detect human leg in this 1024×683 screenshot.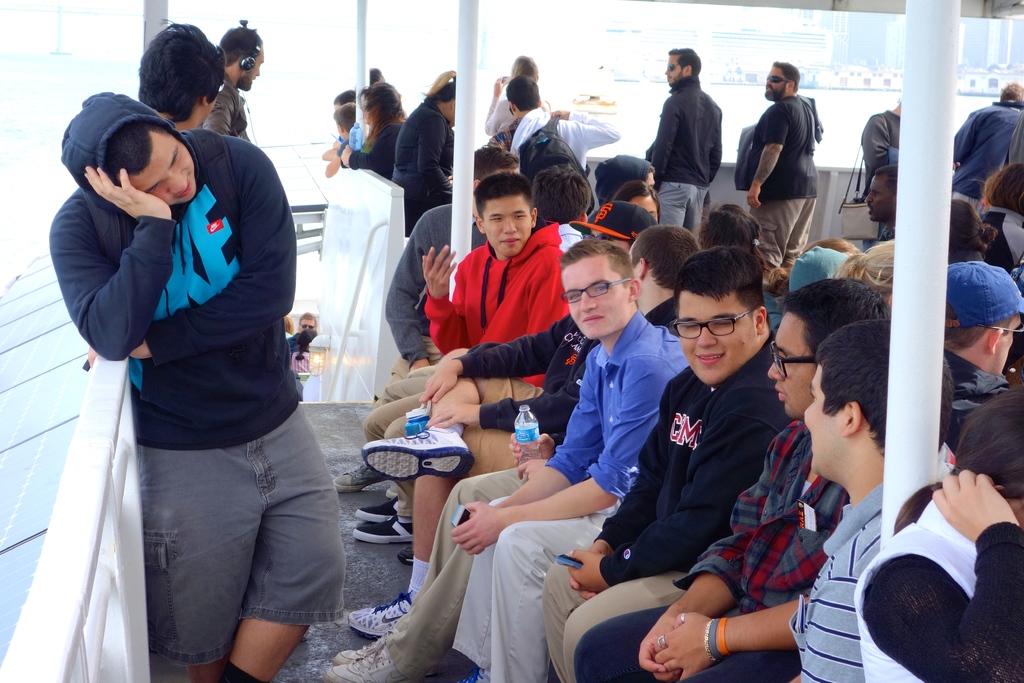
Detection: select_region(363, 373, 535, 469).
